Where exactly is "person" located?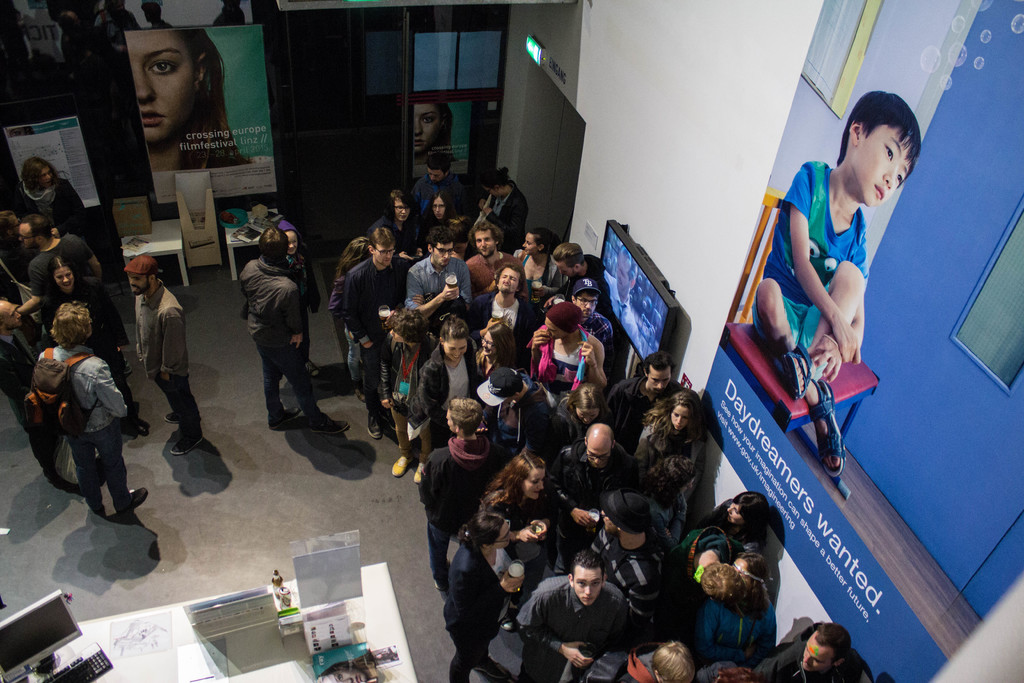
Its bounding box is 471 223 521 291.
